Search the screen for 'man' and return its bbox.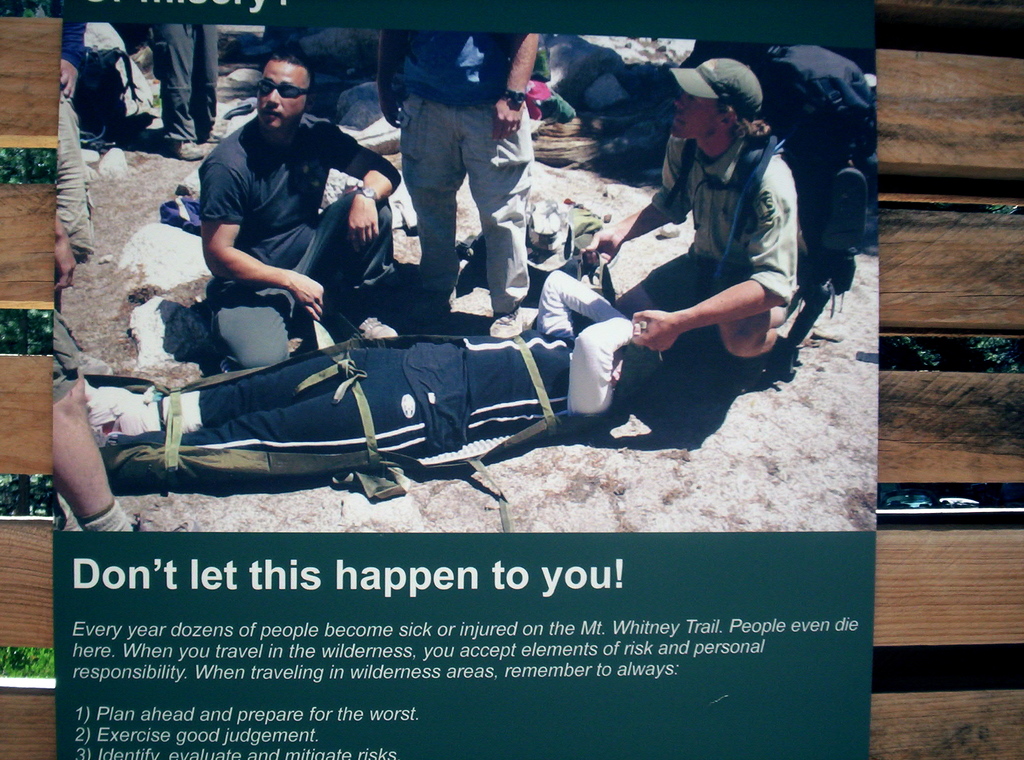
Found: select_region(381, 15, 543, 338).
